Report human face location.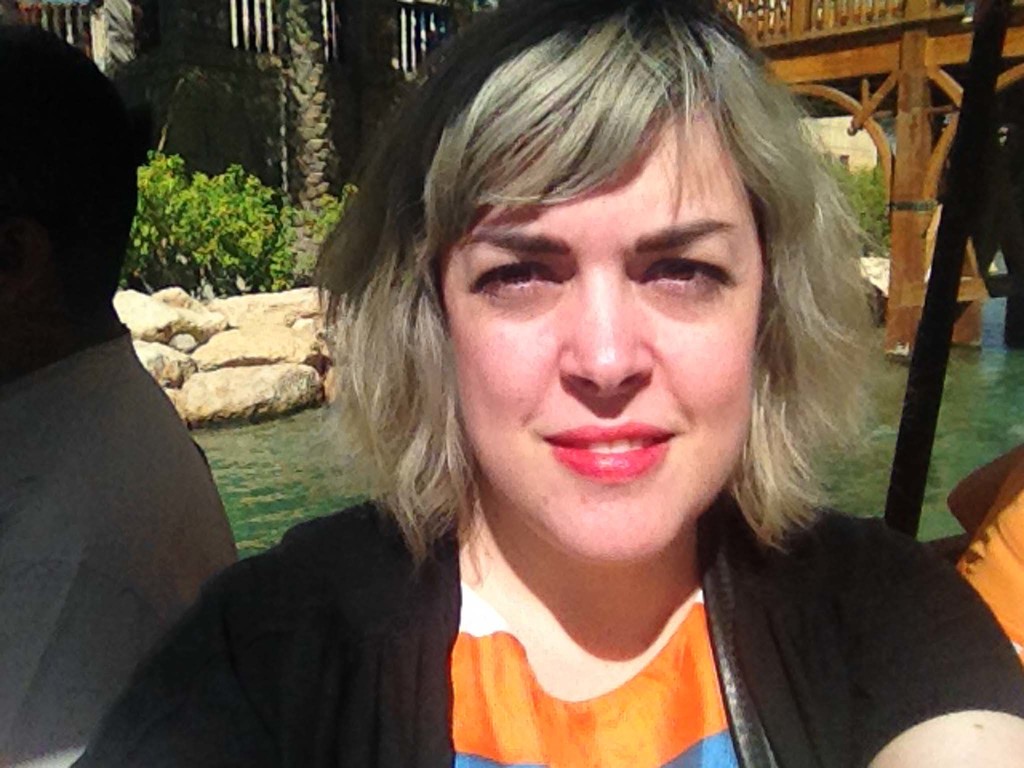
Report: 432/92/762/569.
